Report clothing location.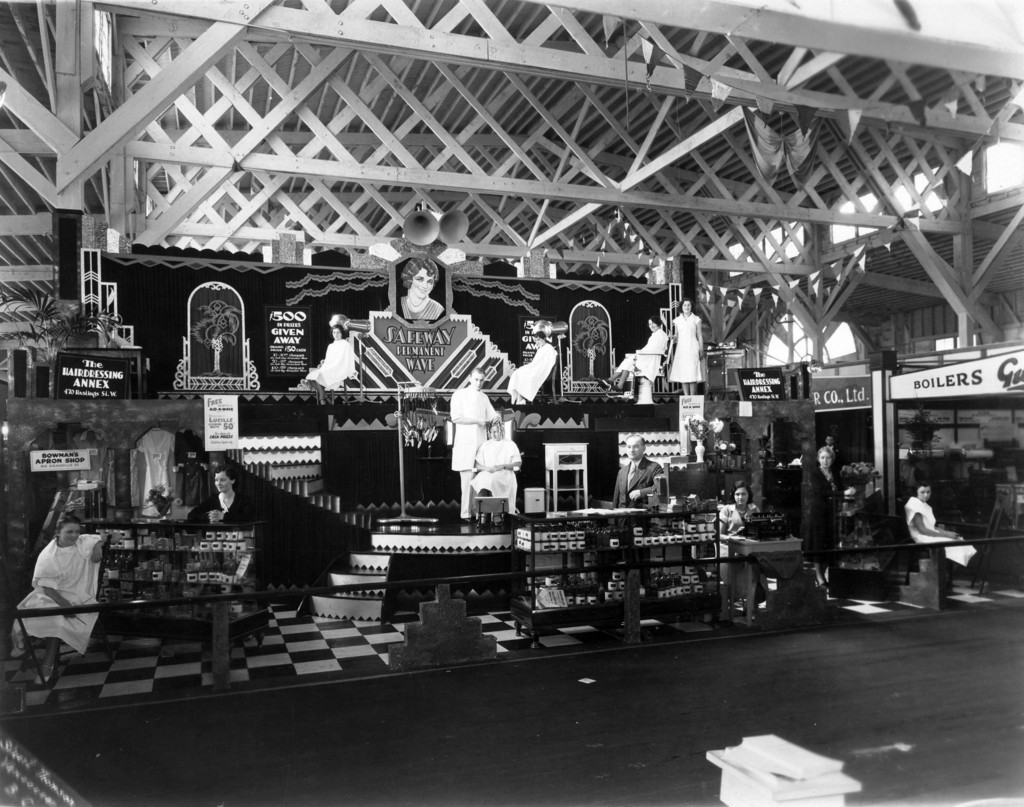
Report: [669, 312, 708, 387].
